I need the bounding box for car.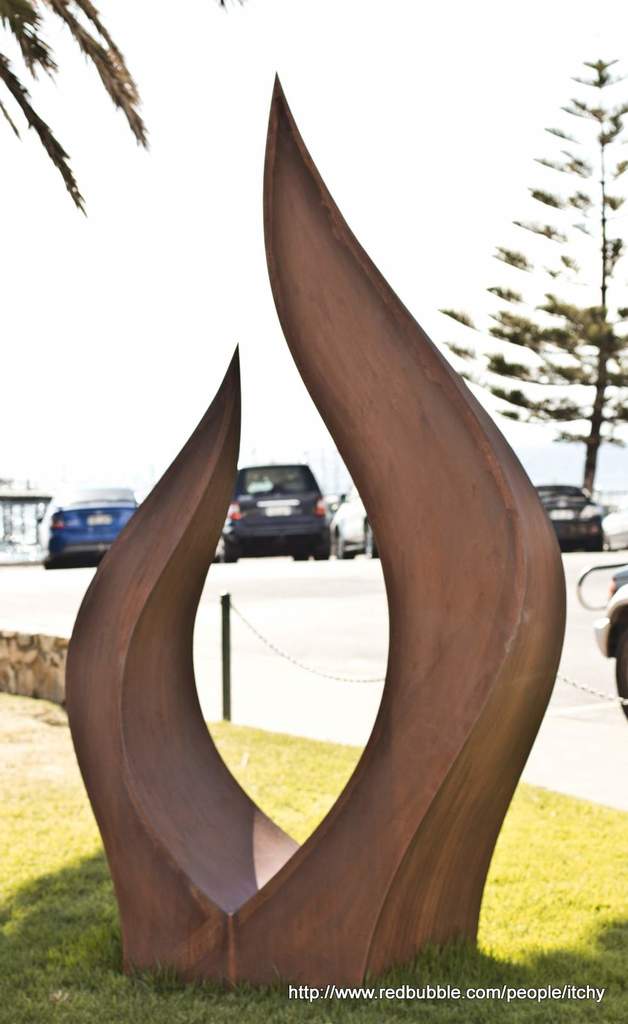
Here it is: bbox=[602, 494, 627, 550].
